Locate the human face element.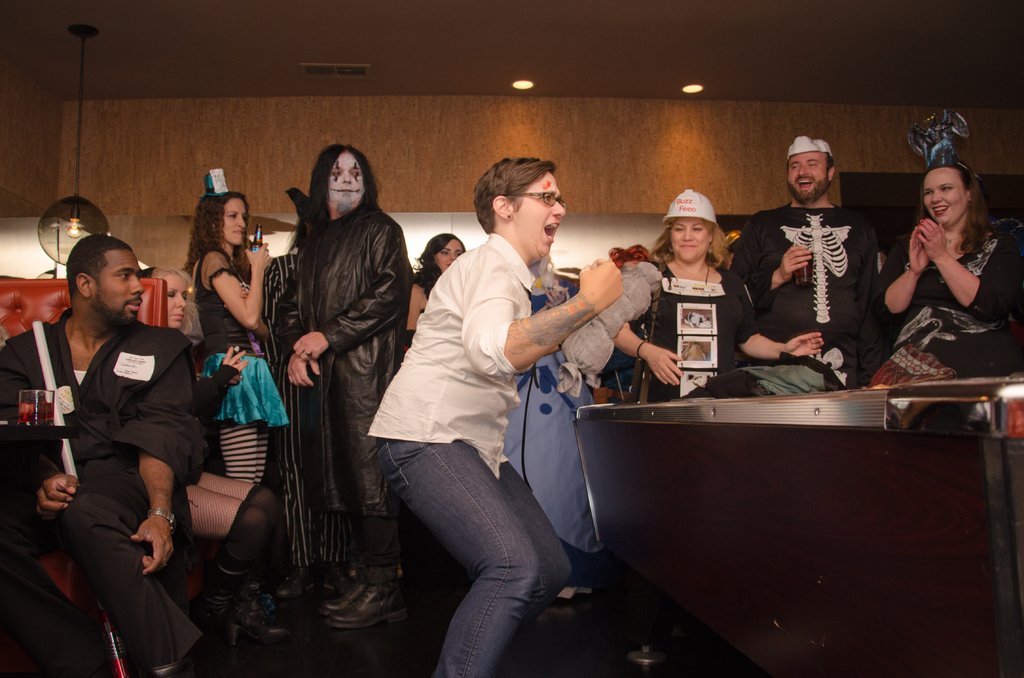
Element bbox: 508:174:568:259.
